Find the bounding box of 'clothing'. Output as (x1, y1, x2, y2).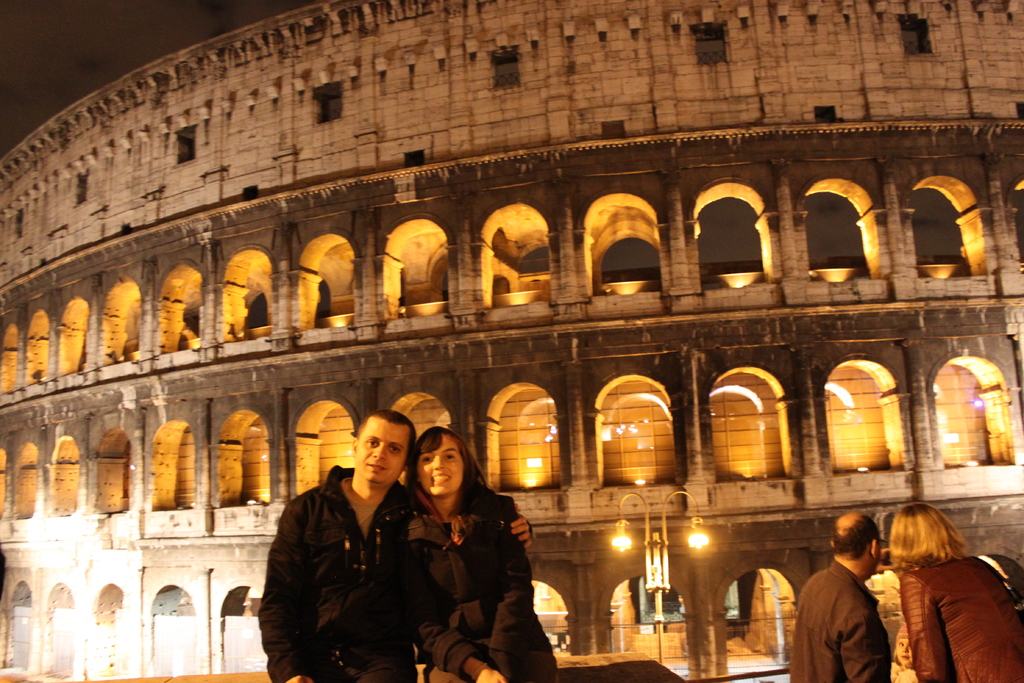
(257, 466, 419, 682).
